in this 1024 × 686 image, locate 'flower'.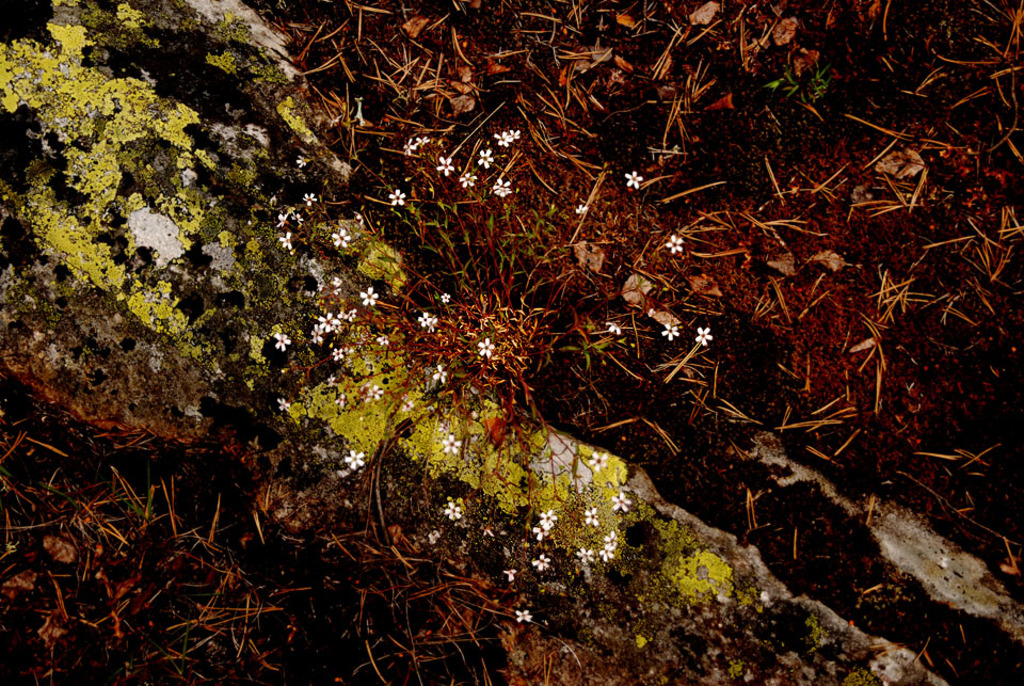
Bounding box: [608,490,630,511].
